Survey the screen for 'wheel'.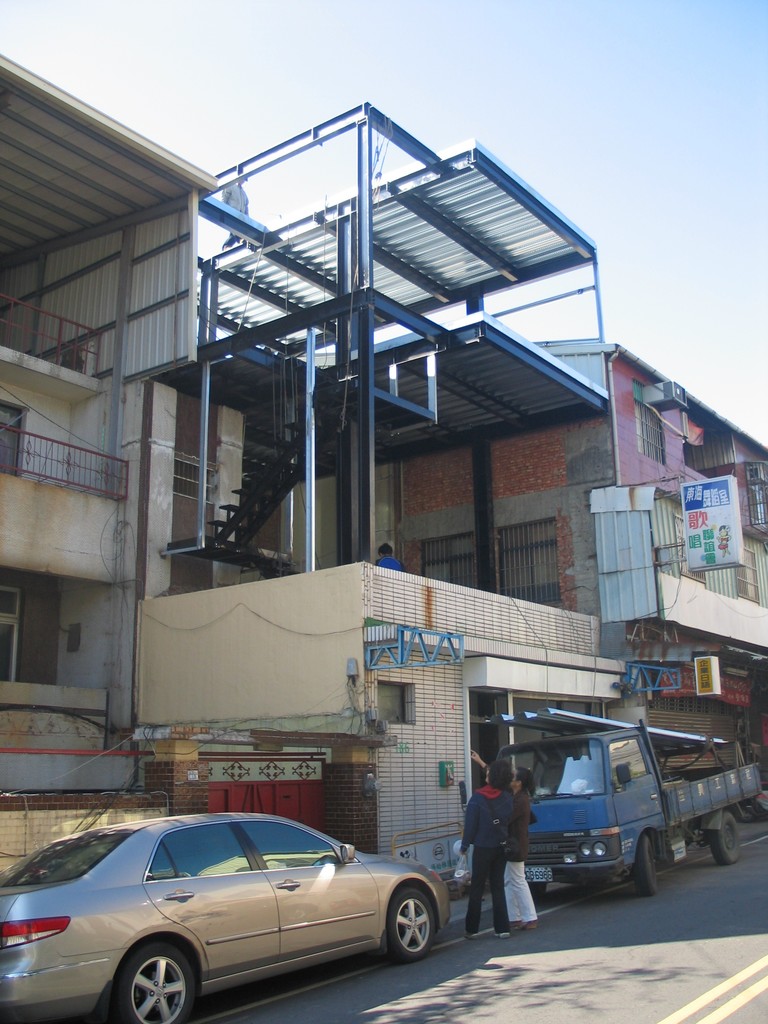
Survey found: left=701, top=816, right=744, bottom=861.
